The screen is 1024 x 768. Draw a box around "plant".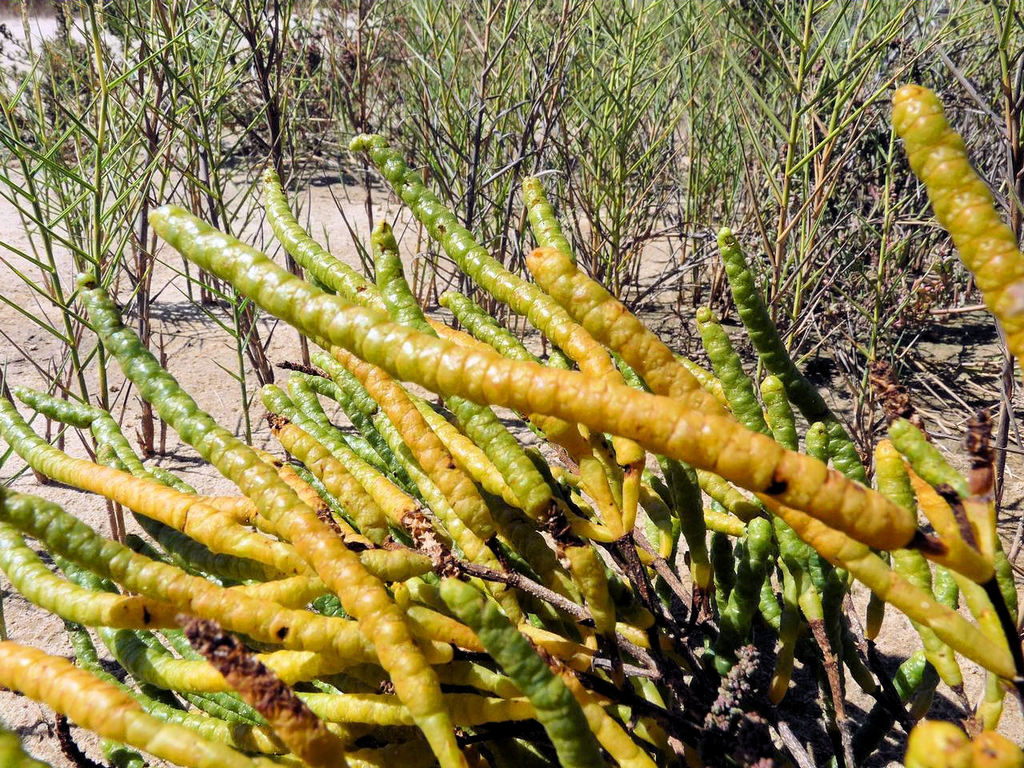
pyautogui.locateOnScreen(973, 0, 1023, 649).
